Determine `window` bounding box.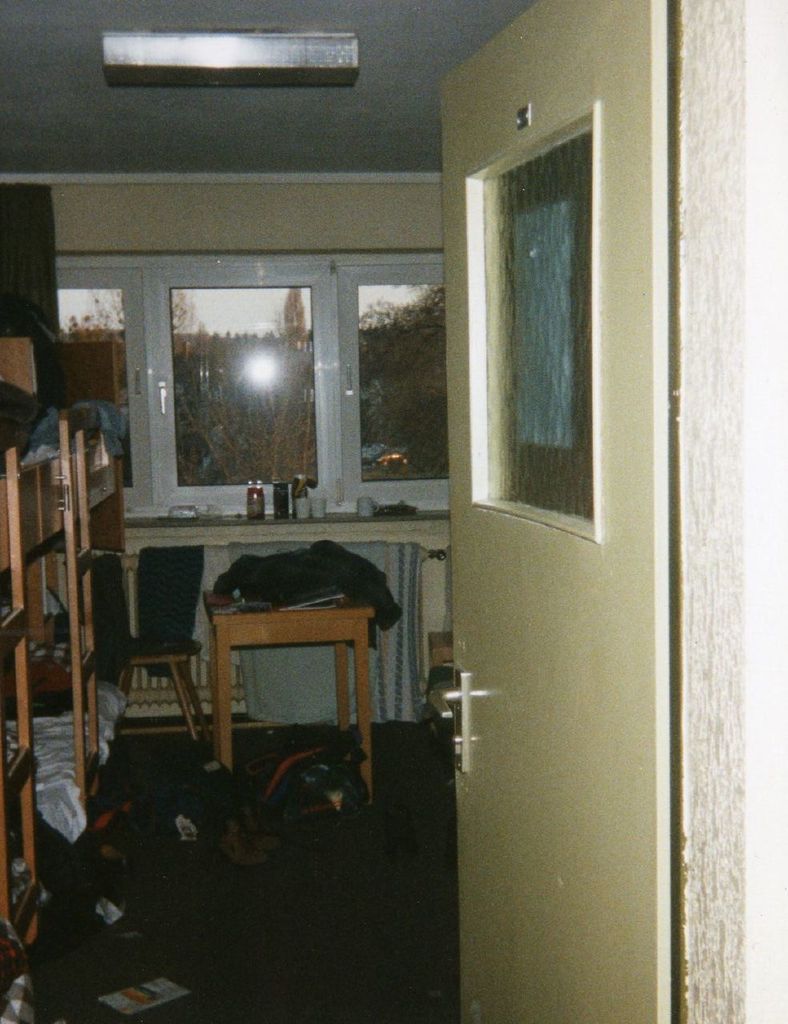
Determined: 154,276,317,489.
